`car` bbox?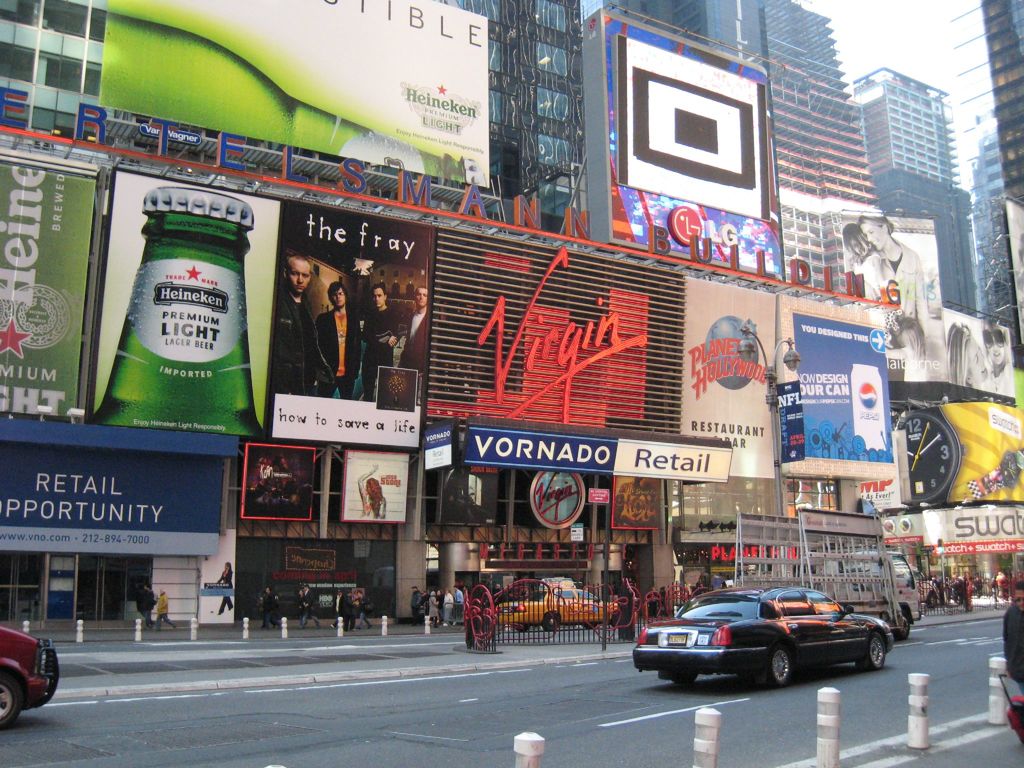
Rect(0, 621, 62, 733)
